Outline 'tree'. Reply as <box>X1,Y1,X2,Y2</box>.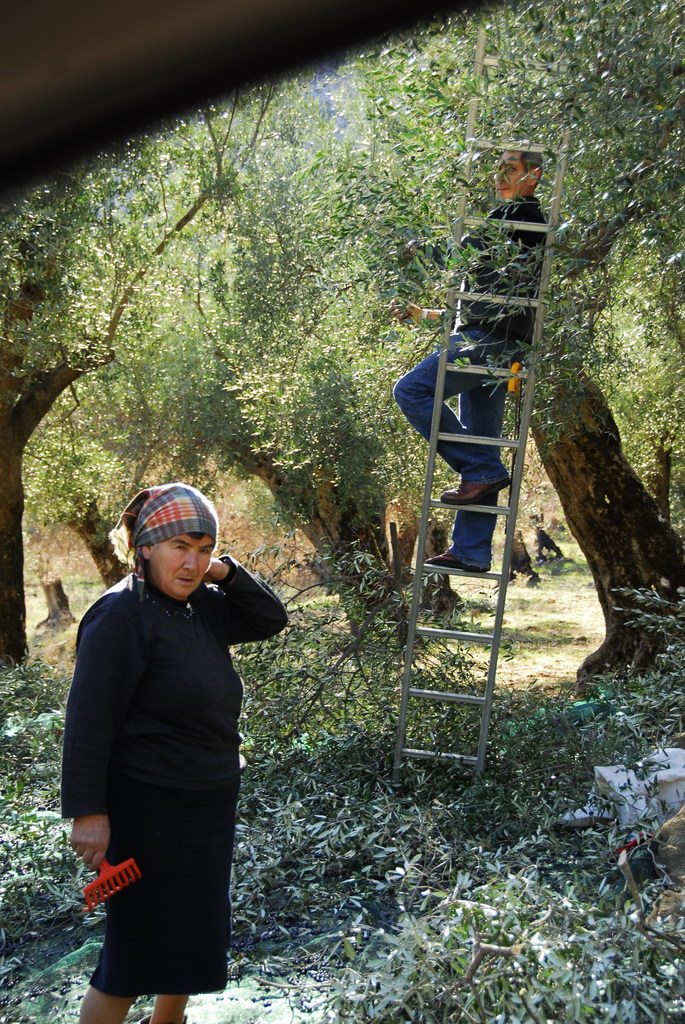
<box>330,0,684,699</box>.
